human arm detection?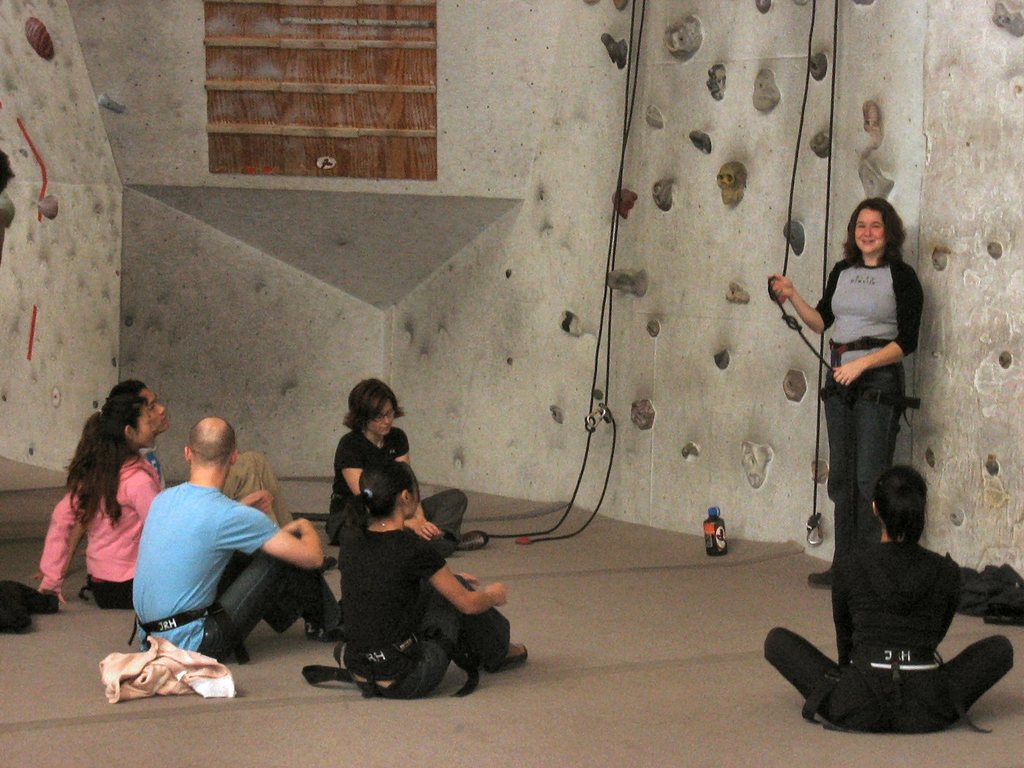
bbox=(387, 431, 442, 547)
